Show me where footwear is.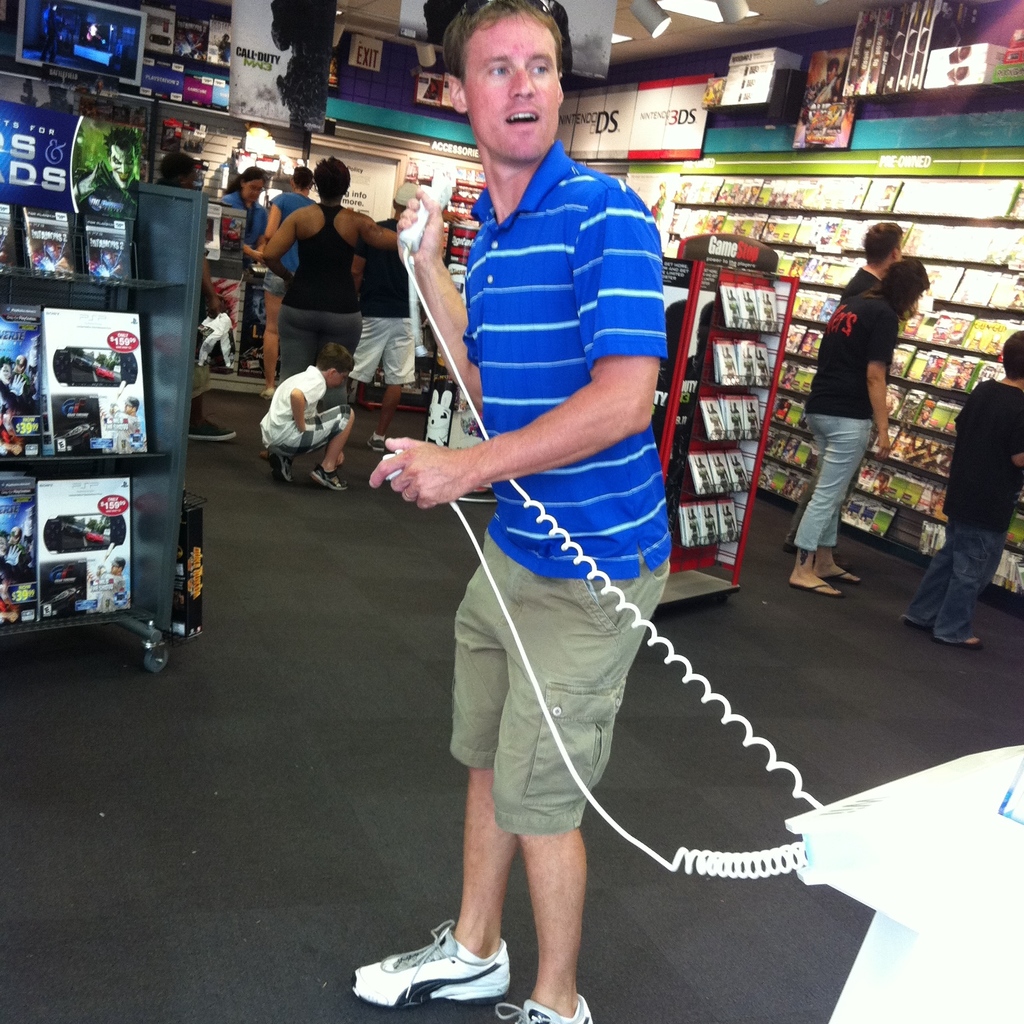
footwear is at select_region(266, 452, 292, 488).
